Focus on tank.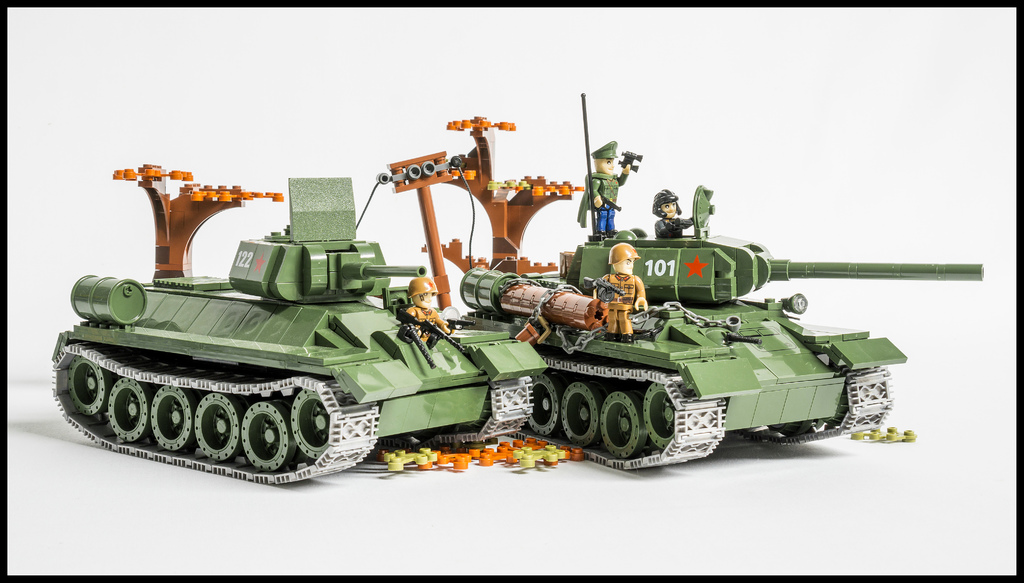
Focused at (386,93,986,472).
